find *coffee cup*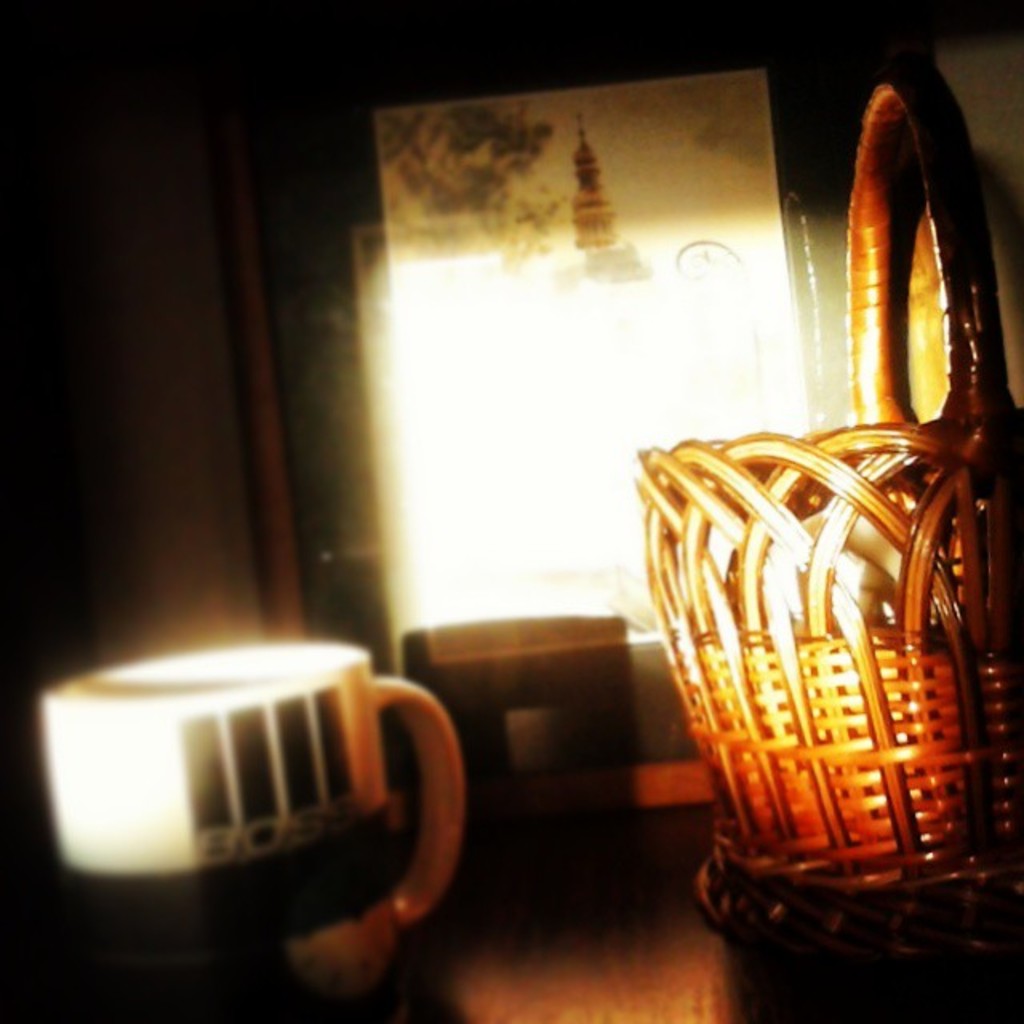
region(34, 645, 469, 1022)
